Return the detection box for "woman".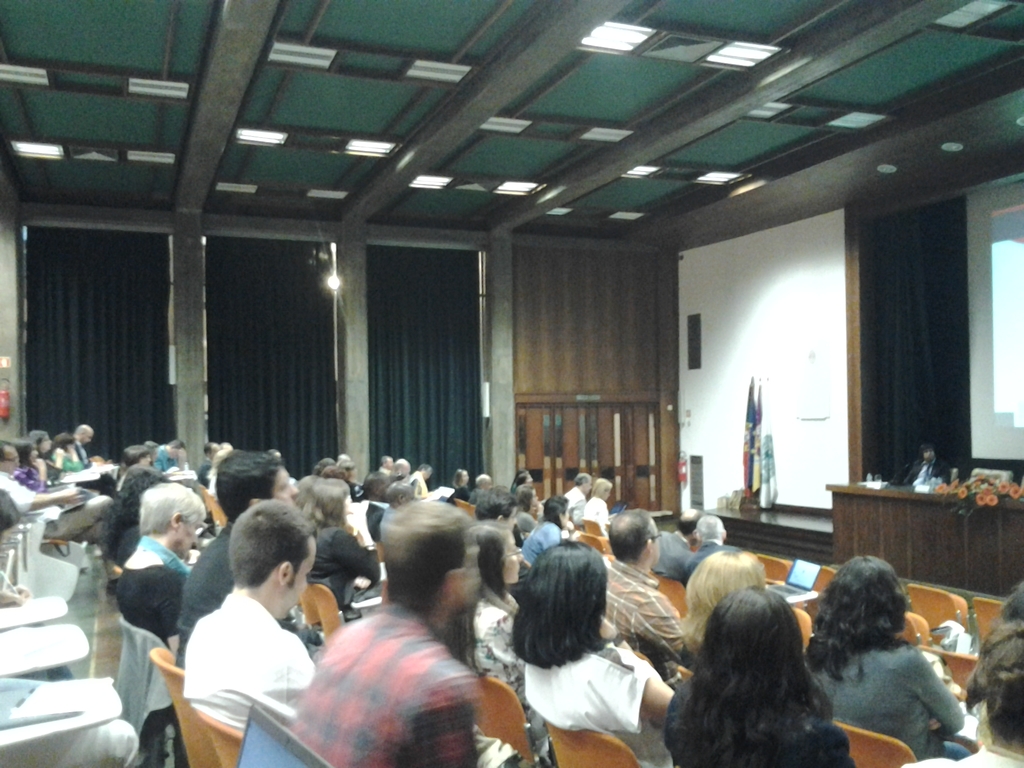
[426, 522, 554, 767].
